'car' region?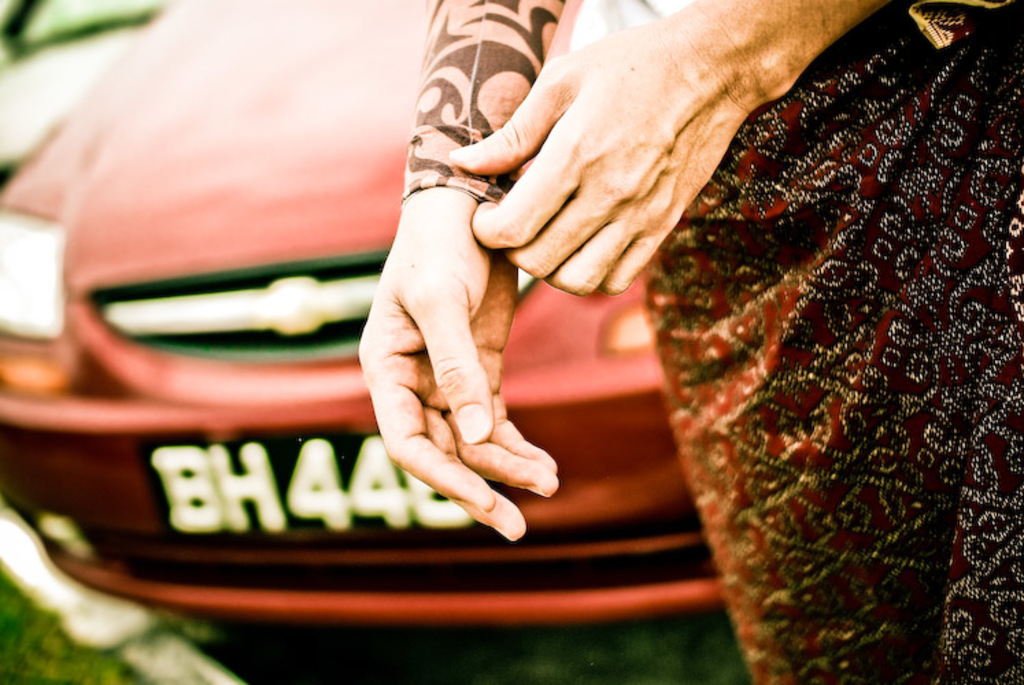
0, 0, 727, 611
